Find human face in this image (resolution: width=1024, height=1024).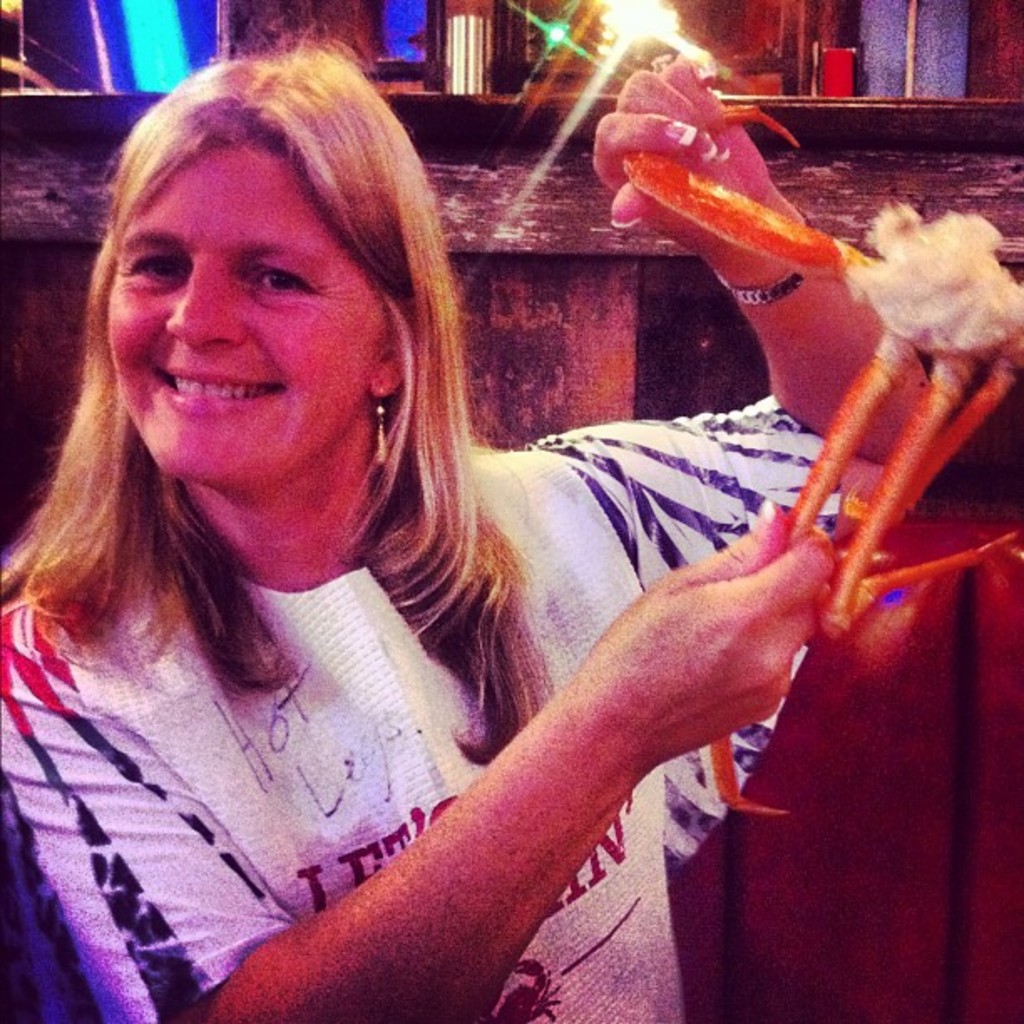
(102, 117, 393, 517).
